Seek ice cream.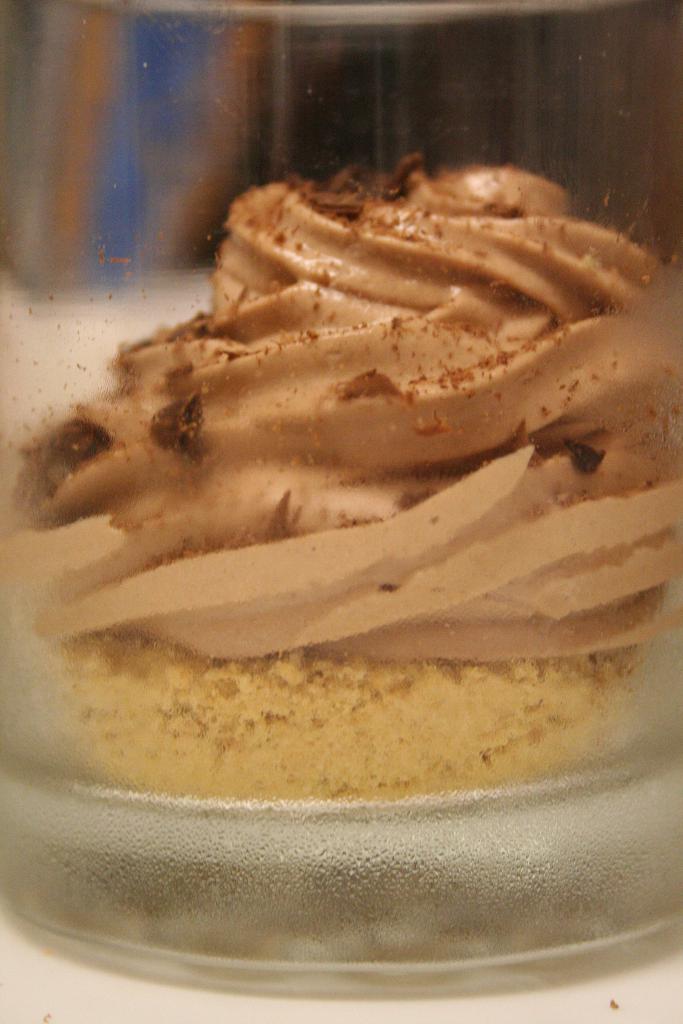
bbox=(38, 129, 682, 707).
